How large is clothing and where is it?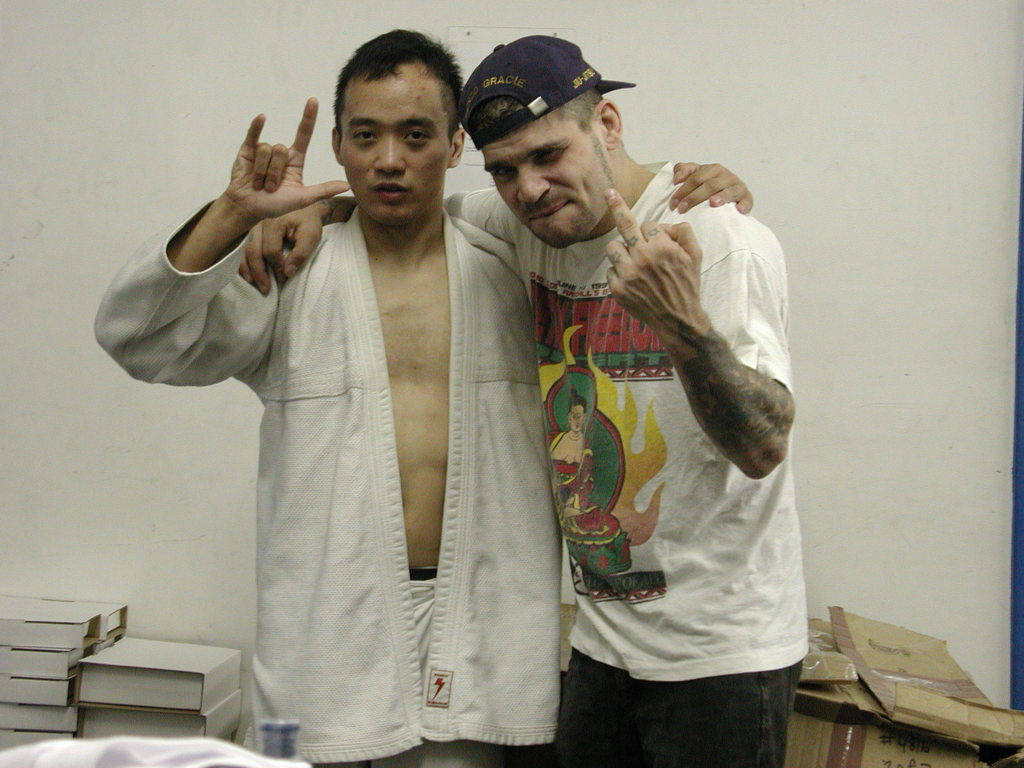
Bounding box: 93:204:566:767.
